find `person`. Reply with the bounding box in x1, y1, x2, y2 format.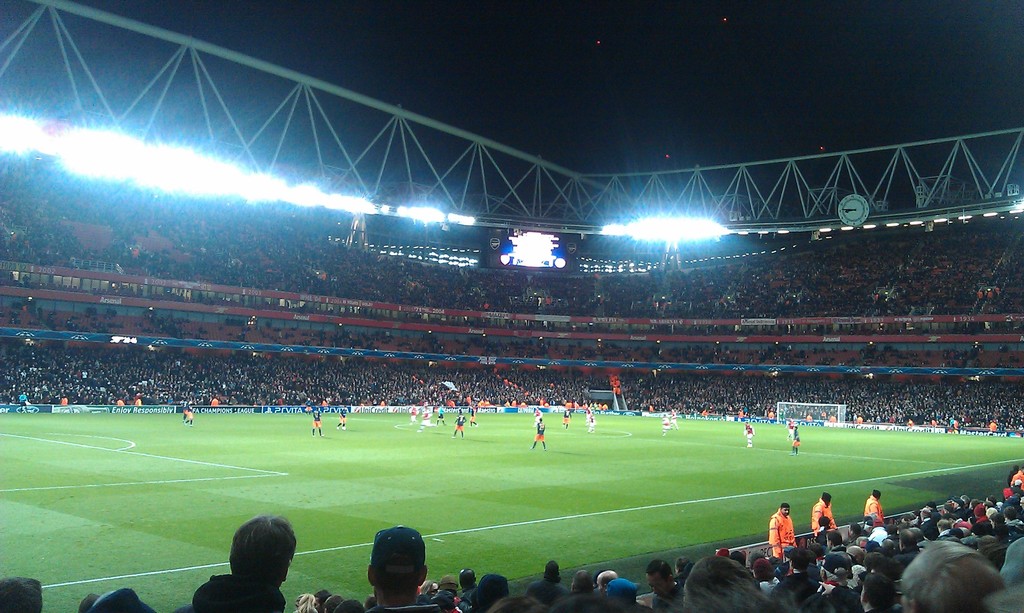
664, 415, 670, 430.
